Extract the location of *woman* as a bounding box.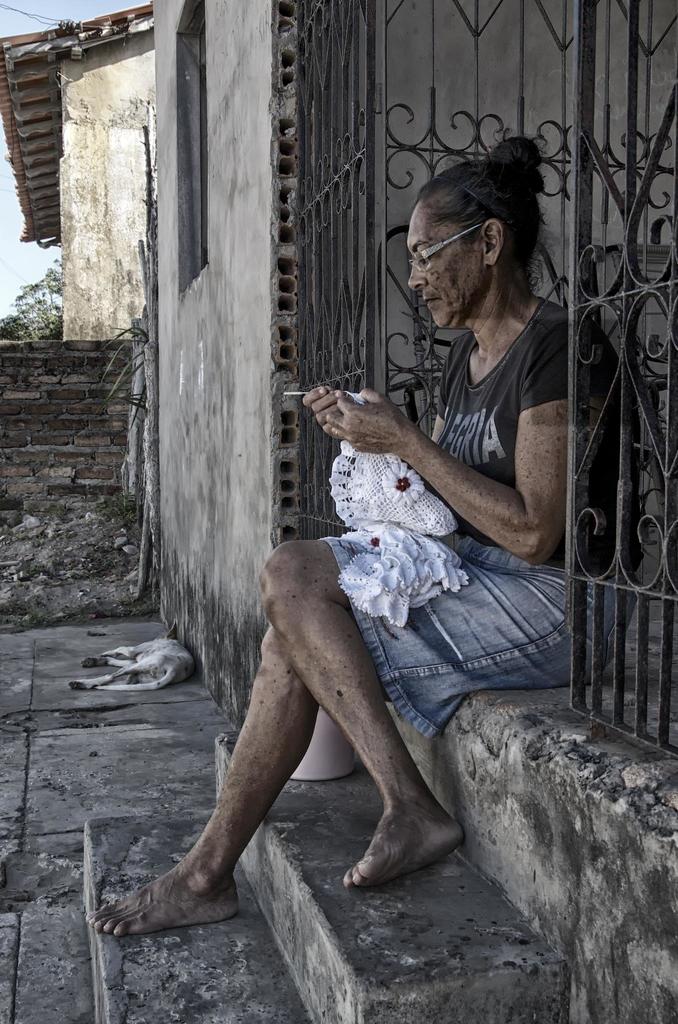
x1=206 y1=131 x2=585 y2=929.
